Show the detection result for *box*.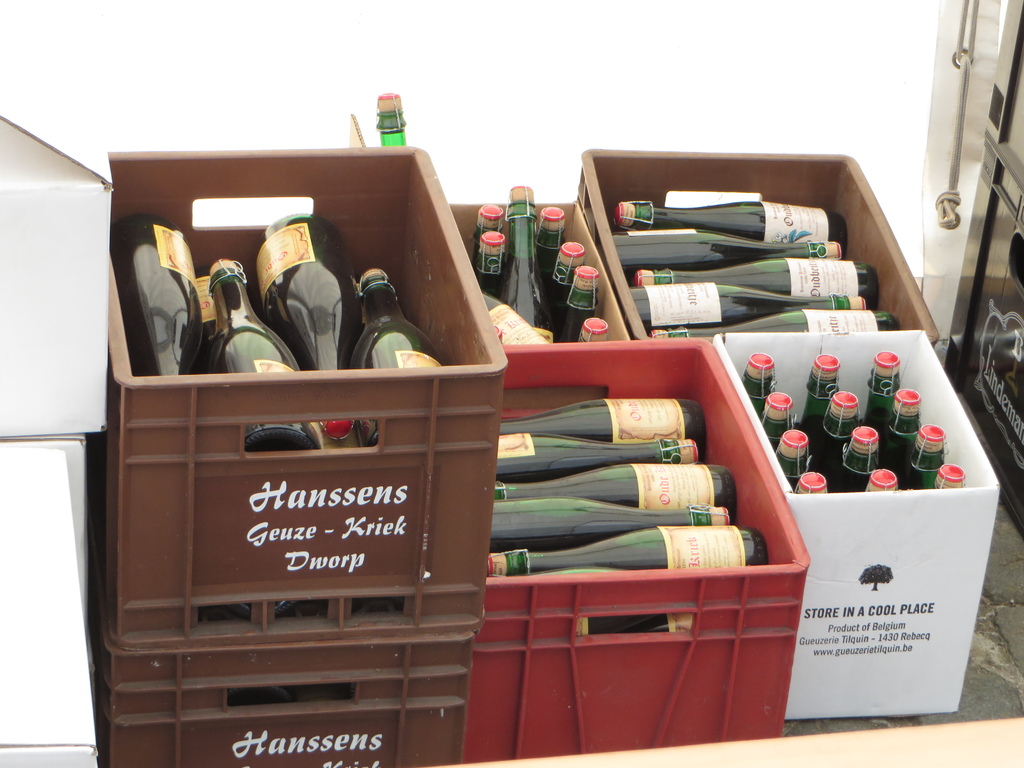
[717, 325, 996, 719].
